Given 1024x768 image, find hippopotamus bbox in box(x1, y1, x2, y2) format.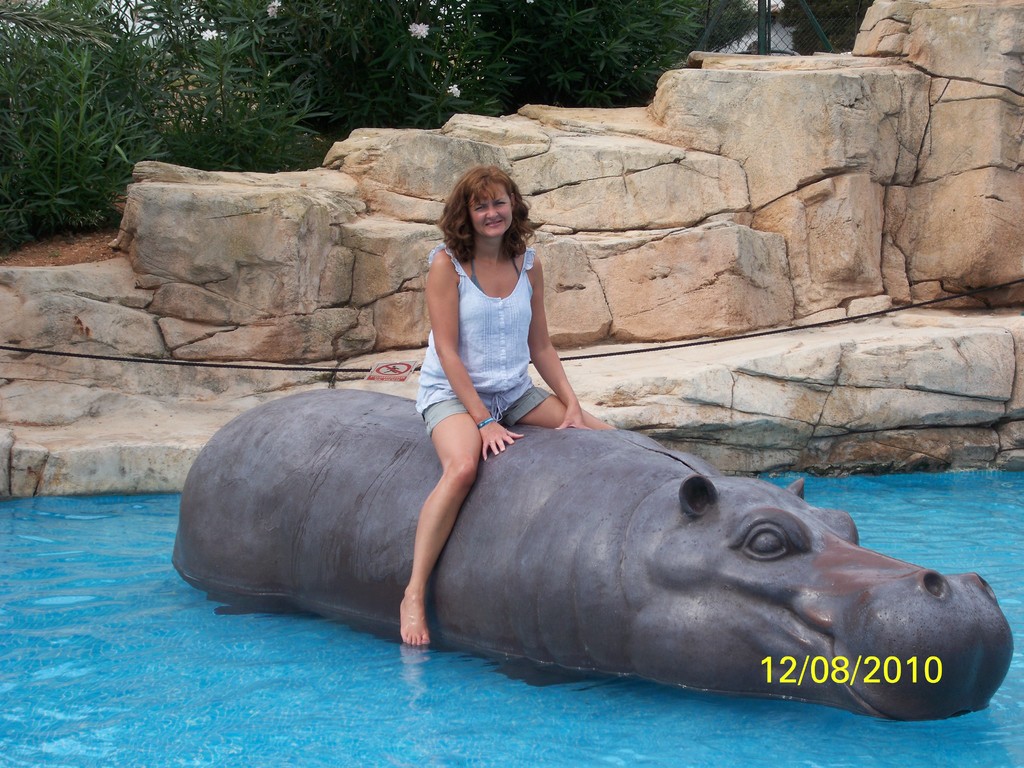
box(166, 385, 1017, 719).
